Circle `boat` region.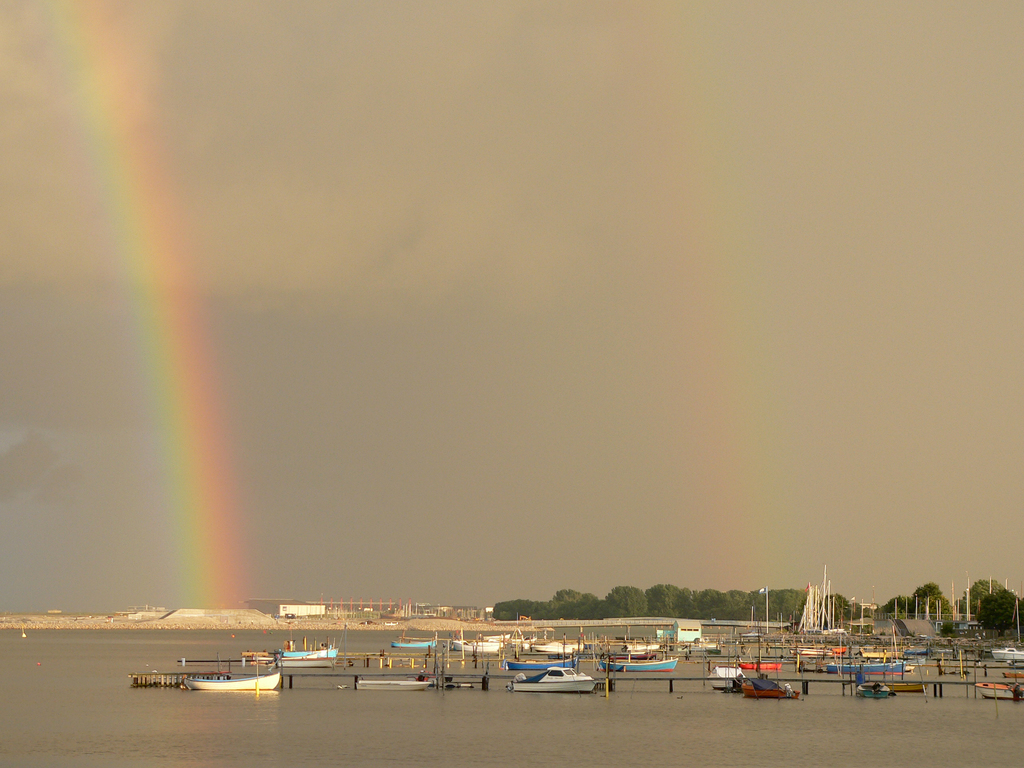
Region: bbox=[707, 662, 746, 695].
